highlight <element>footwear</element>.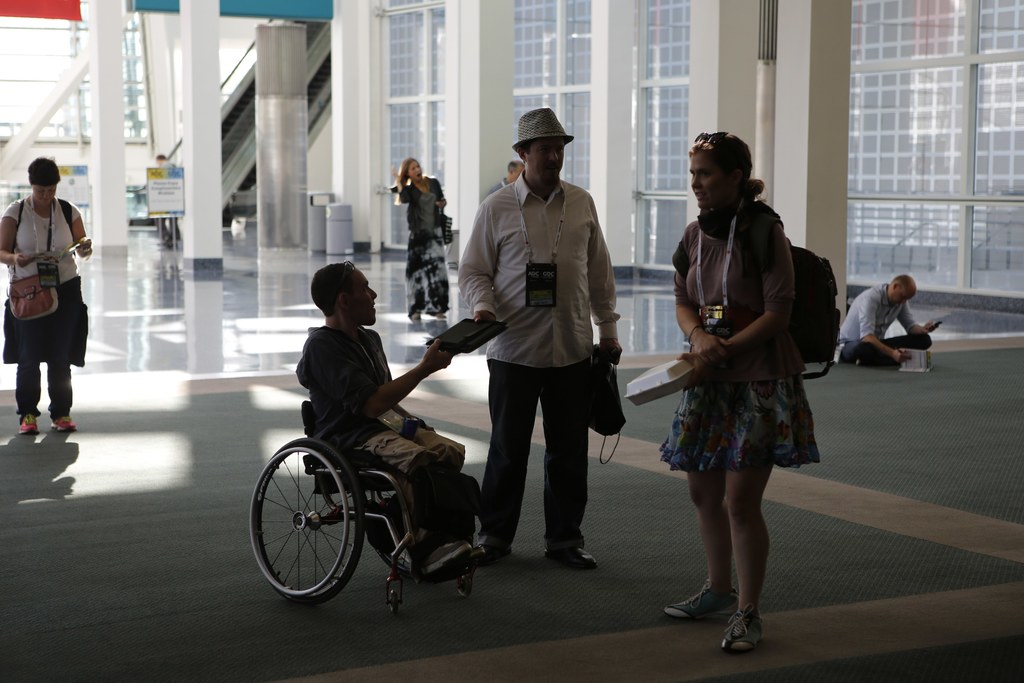
Highlighted region: box(717, 600, 768, 655).
